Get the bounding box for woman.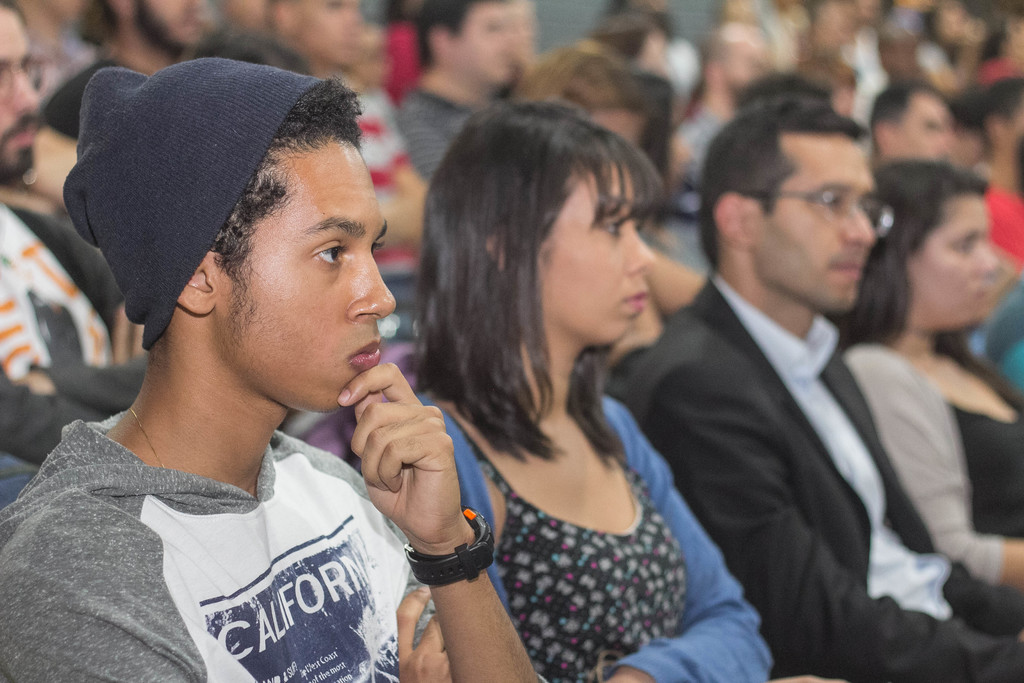
828/157/1023/593.
